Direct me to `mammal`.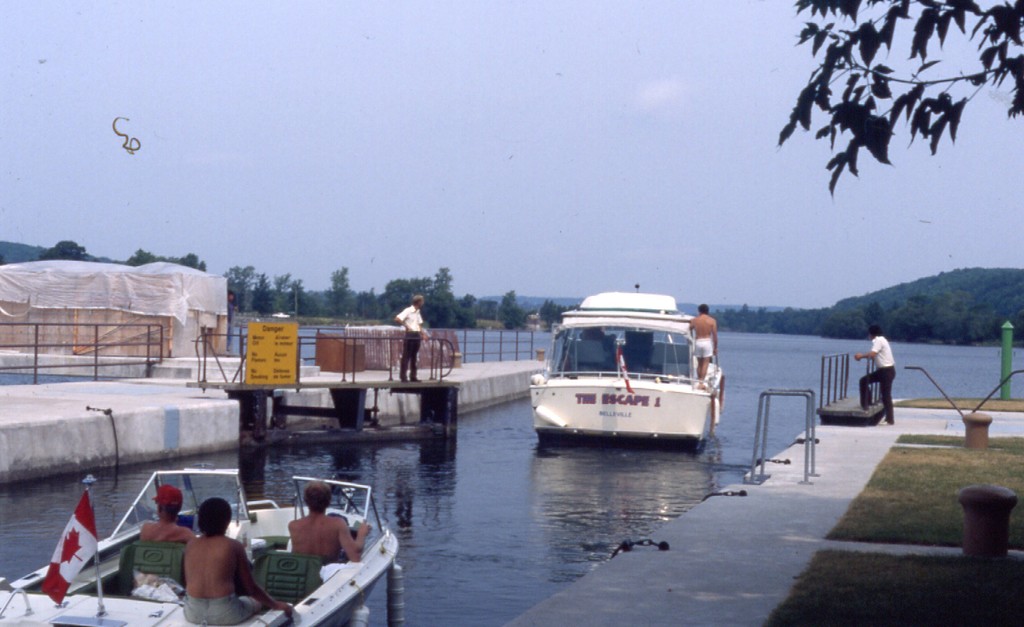
Direction: (x1=136, y1=481, x2=199, y2=546).
